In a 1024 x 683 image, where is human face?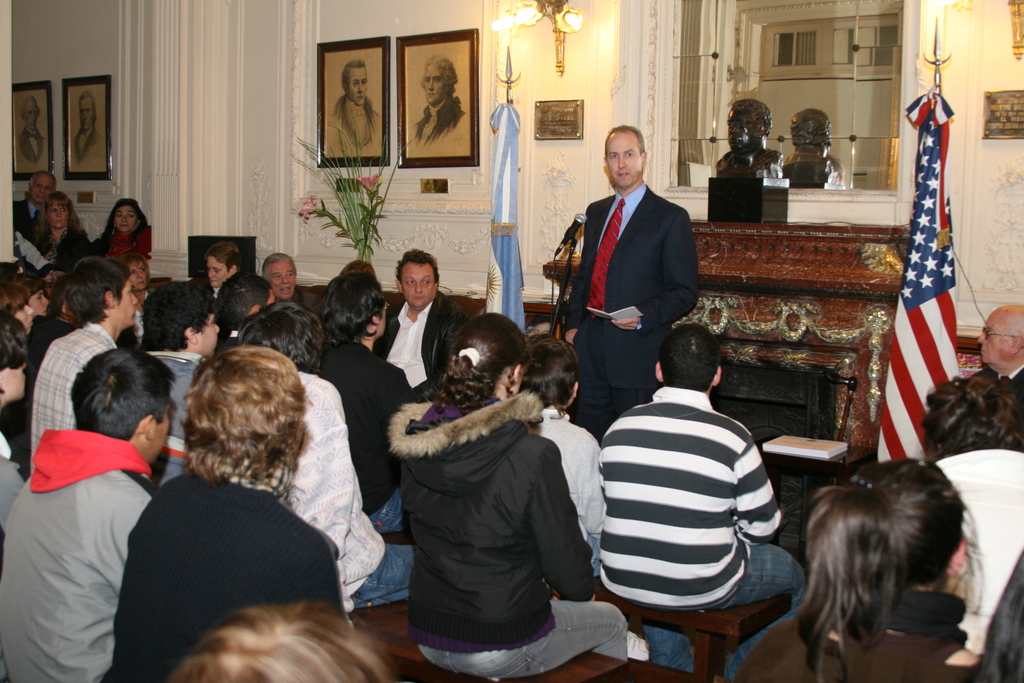
[197,308,220,355].
